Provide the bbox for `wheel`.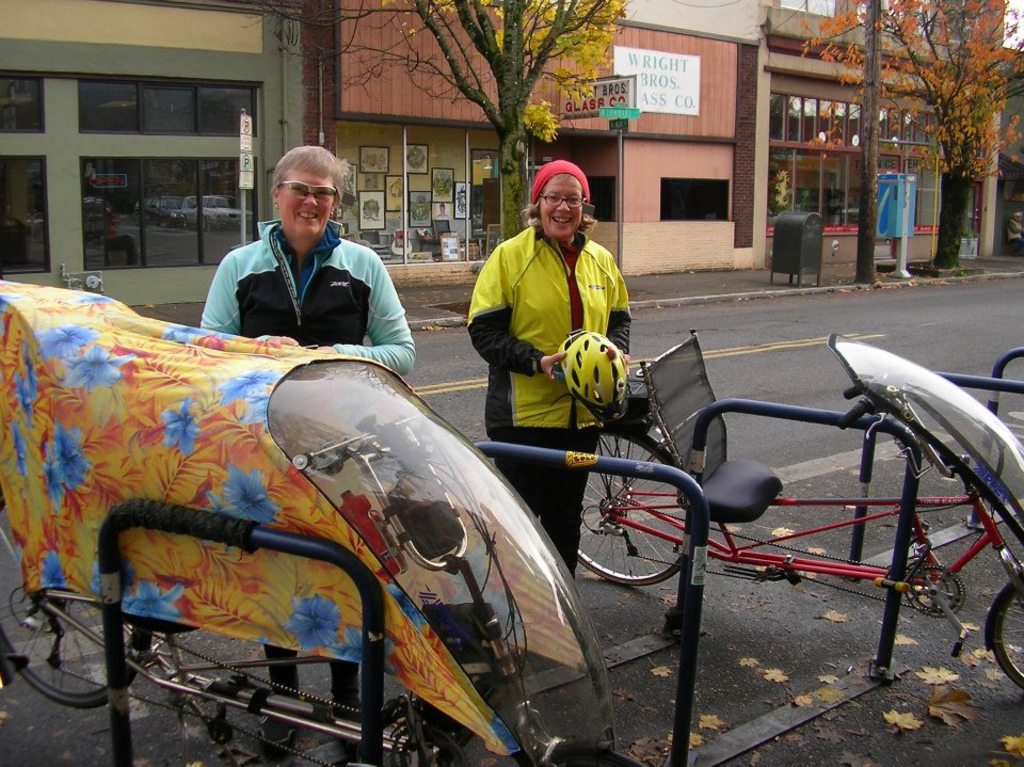
locate(994, 578, 1023, 685).
